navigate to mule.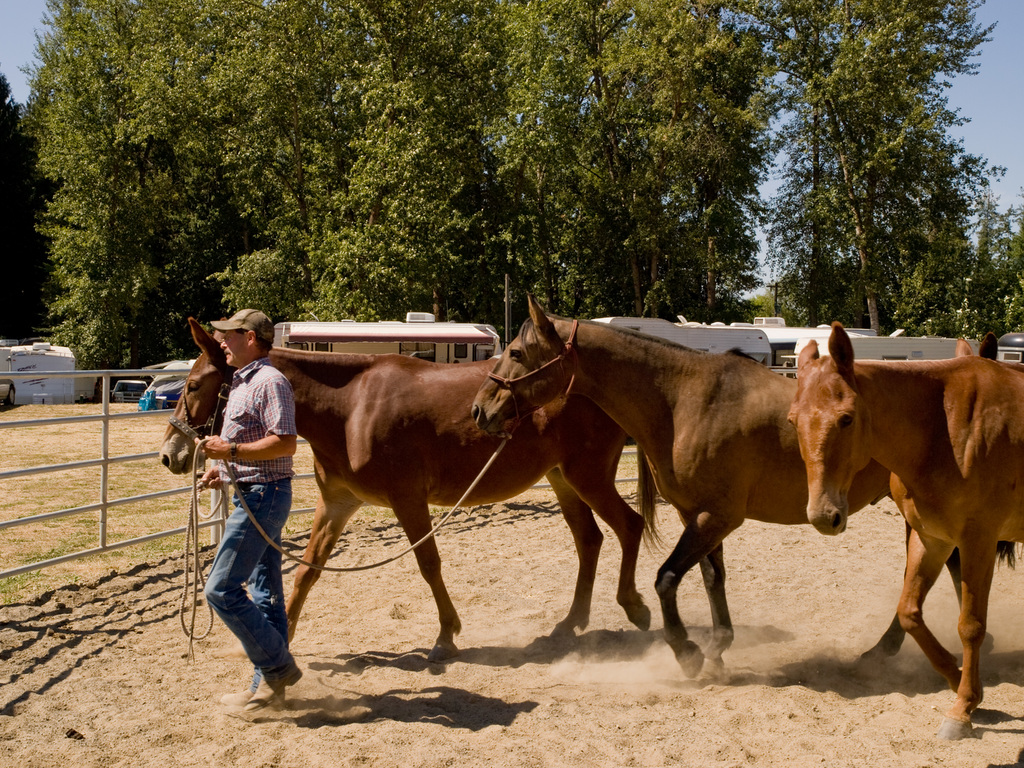
Navigation target: 472/297/849/701.
